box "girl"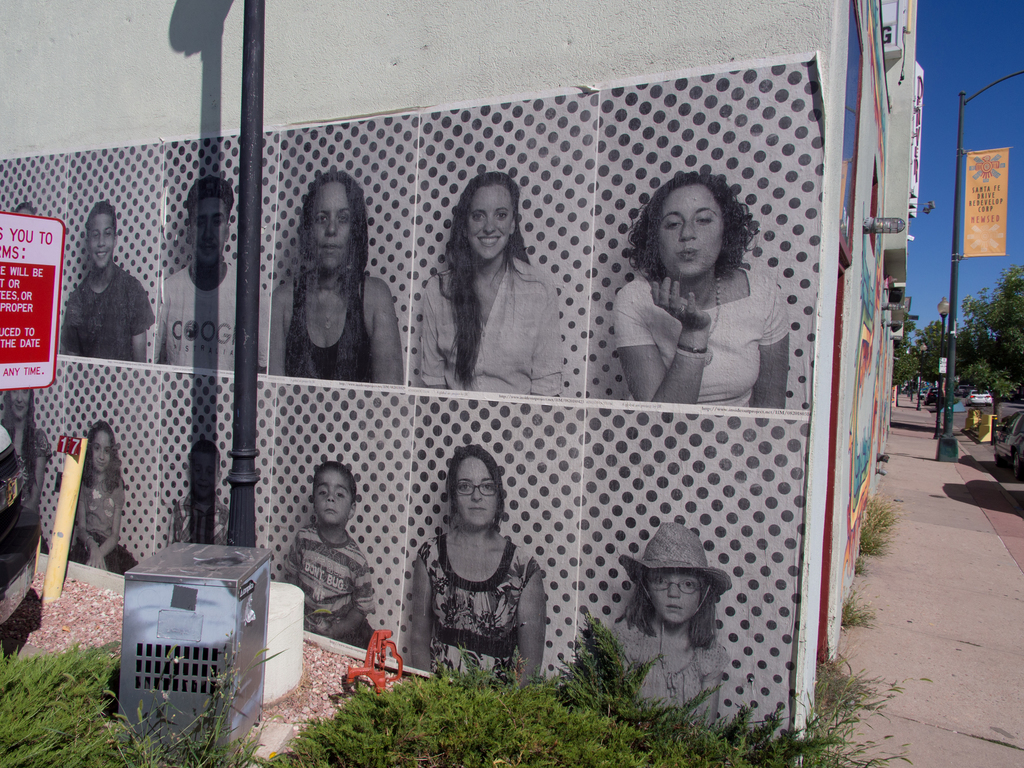
[x1=601, y1=511, x2=728, y2=733]
